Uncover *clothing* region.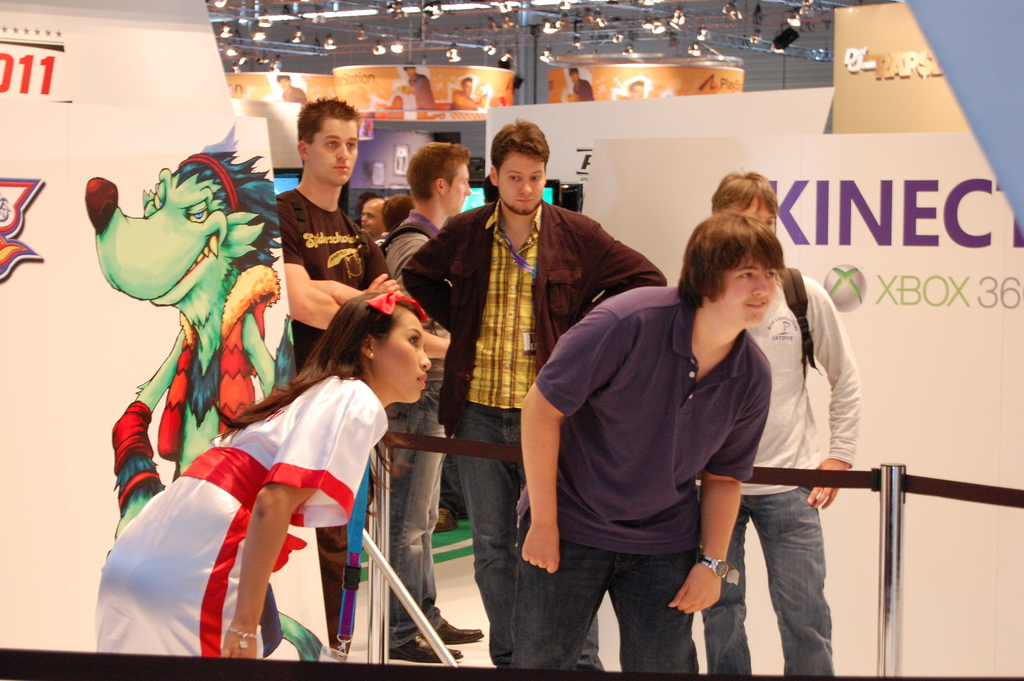
Uncovered: [153,344,433,657].
